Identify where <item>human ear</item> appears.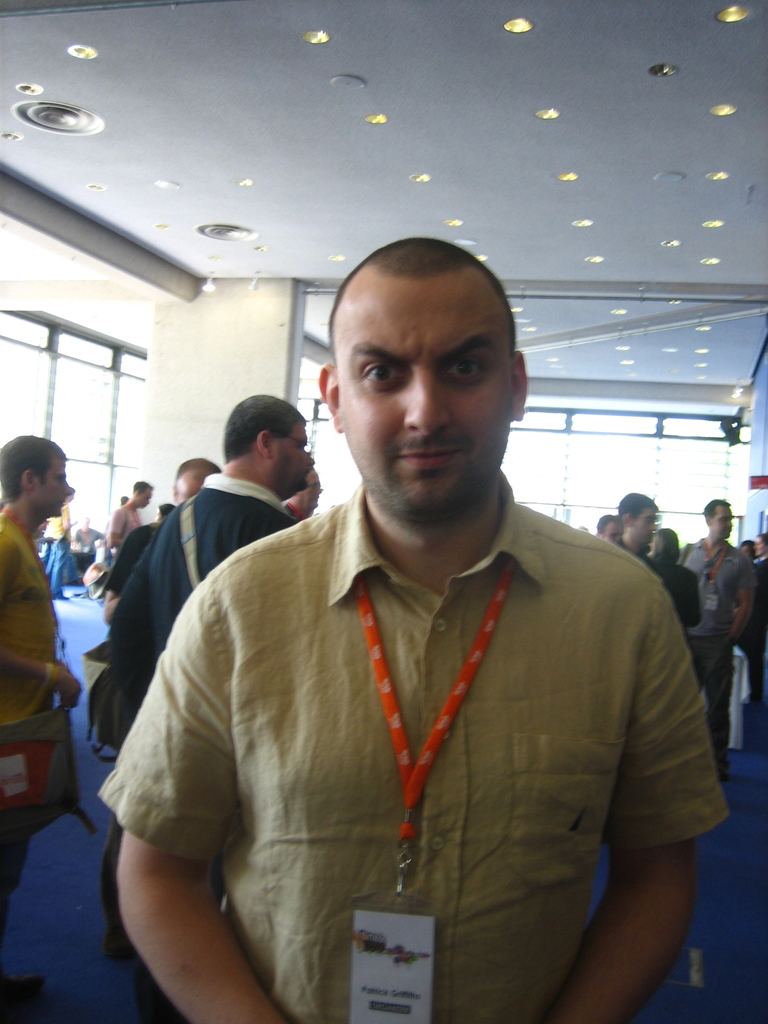
Appears at crop(508, 351, 531, 421).
